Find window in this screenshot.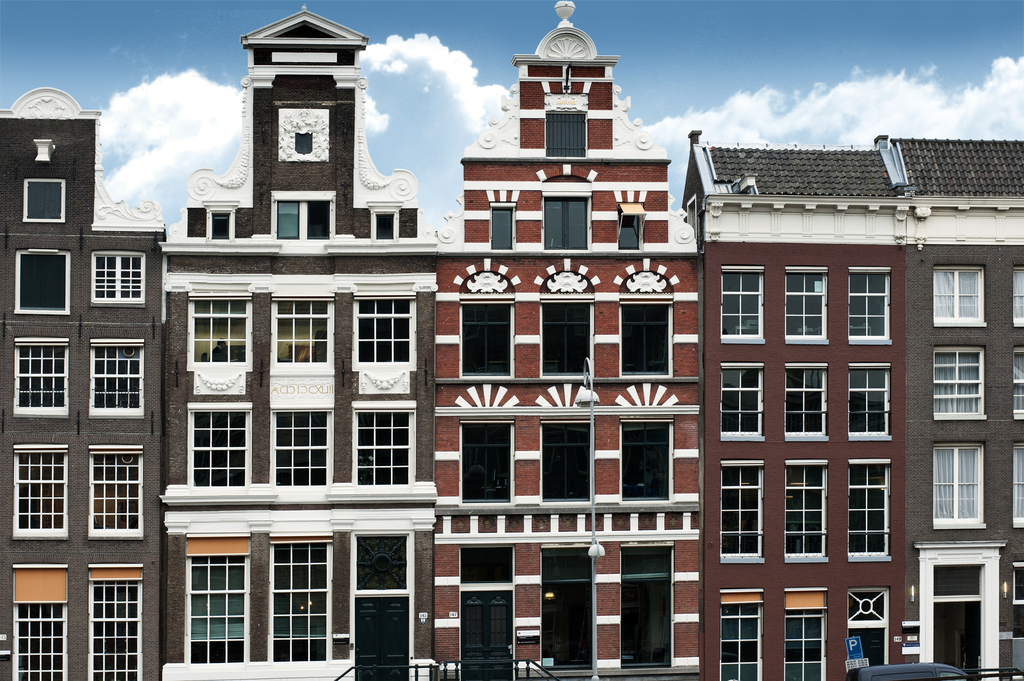
The bounding box for window is BBox(376, 214, 395, 239).
